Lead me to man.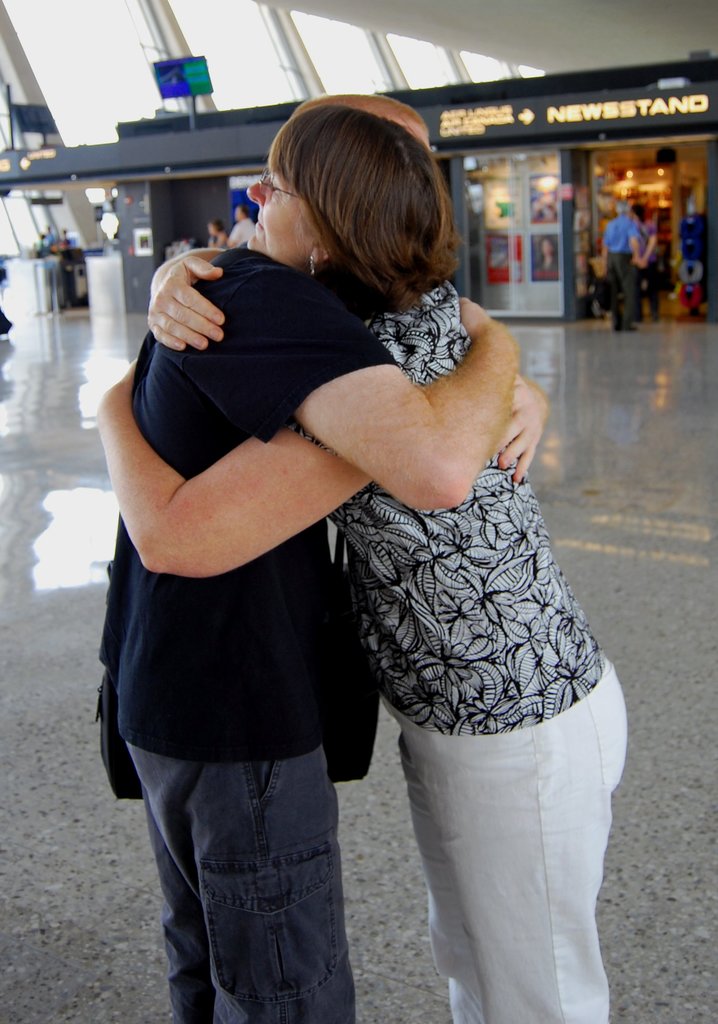
Lead to box=[89, 89, 562, 1023].
